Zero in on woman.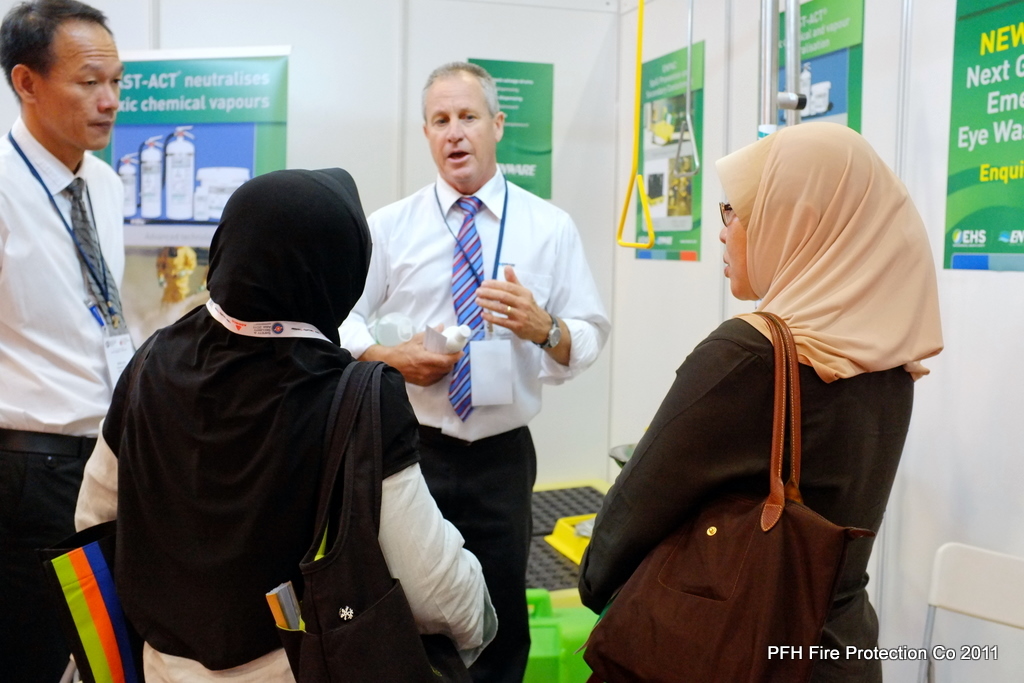
Zeroed in: x1=58, y1=178, x2=518, y2=682.
